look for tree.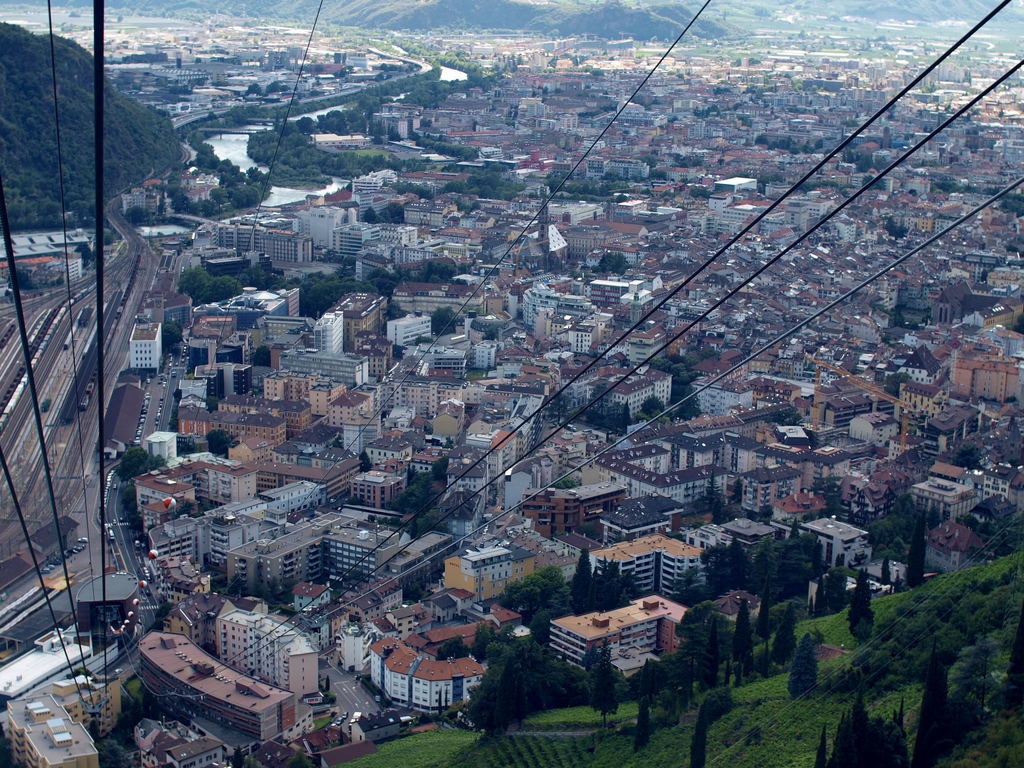
Found: (887, 213, 921, 242).
